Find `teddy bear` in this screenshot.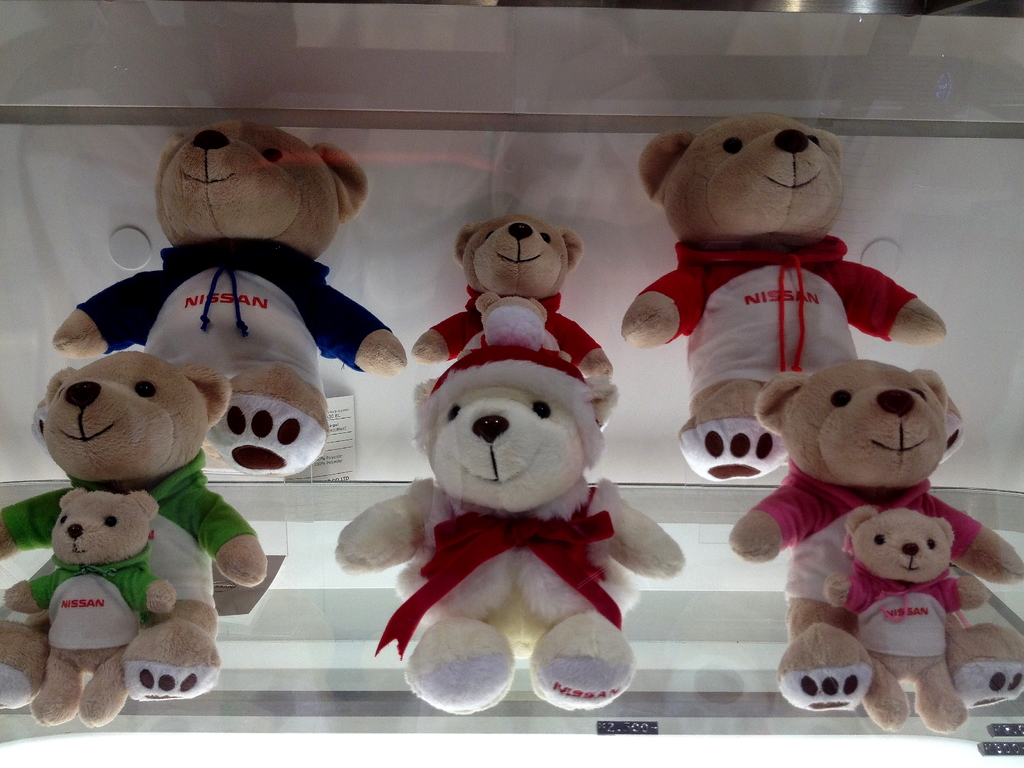
The bounding box for `teddy bear` is x1=622, y1=111, x2=947, y2=482.
